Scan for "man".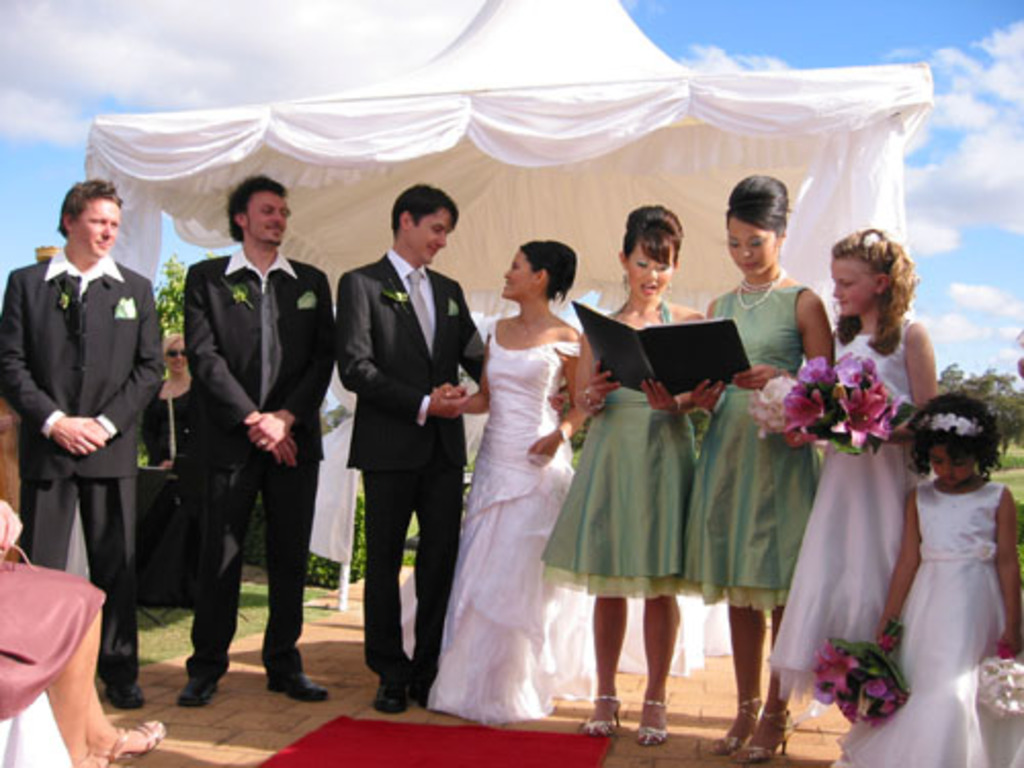
Scan result: 180 168 342 717.
